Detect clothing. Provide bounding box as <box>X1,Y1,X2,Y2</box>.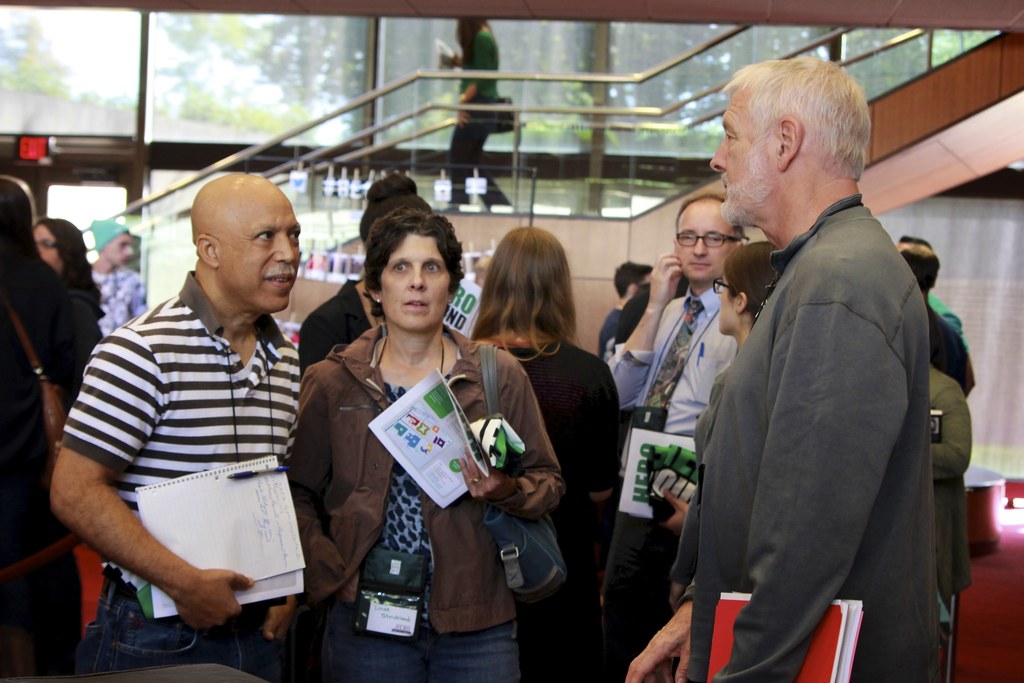
<box>447,261,481,339</box>.
